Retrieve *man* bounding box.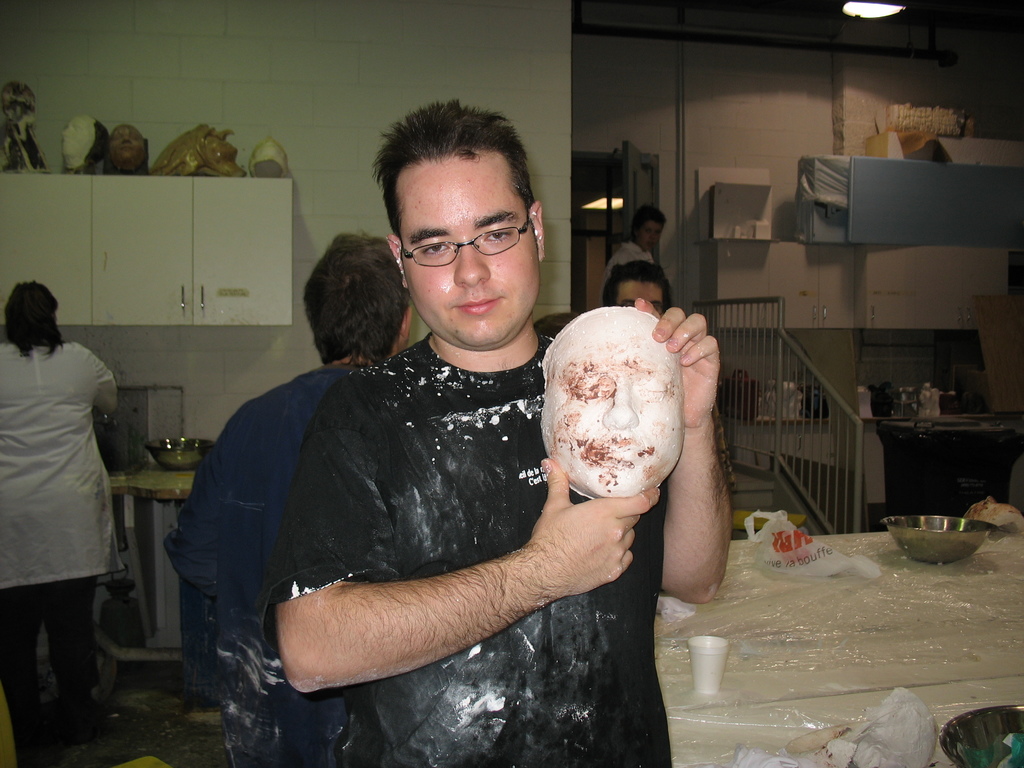
Bounding box: x1=609 y1=209 x2=665 y2=266.
